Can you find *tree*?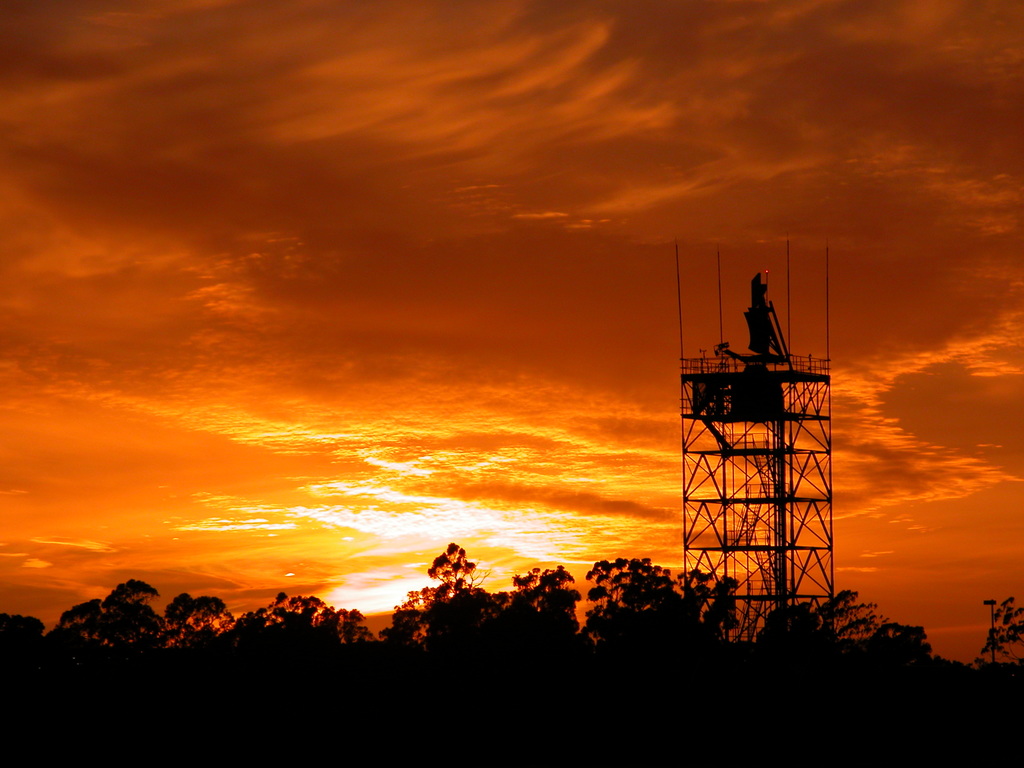
Yes, bounding box: rect(568, 549, 642, 658).
